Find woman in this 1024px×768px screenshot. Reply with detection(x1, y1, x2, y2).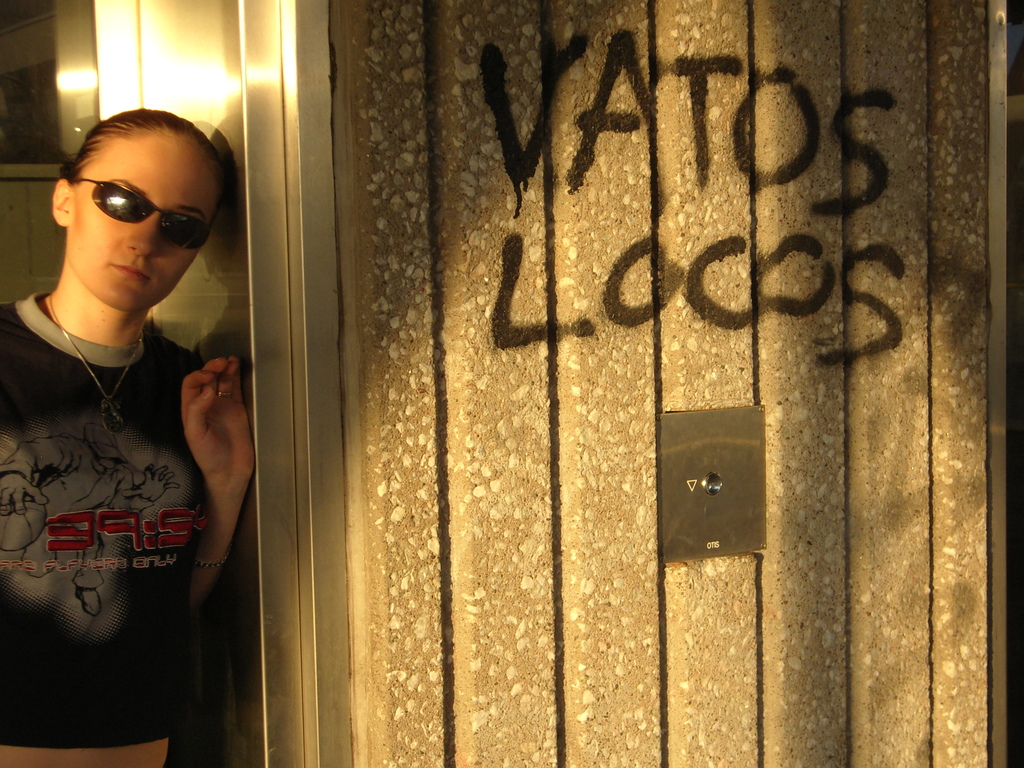
detection(1, 102, 273, 694).
